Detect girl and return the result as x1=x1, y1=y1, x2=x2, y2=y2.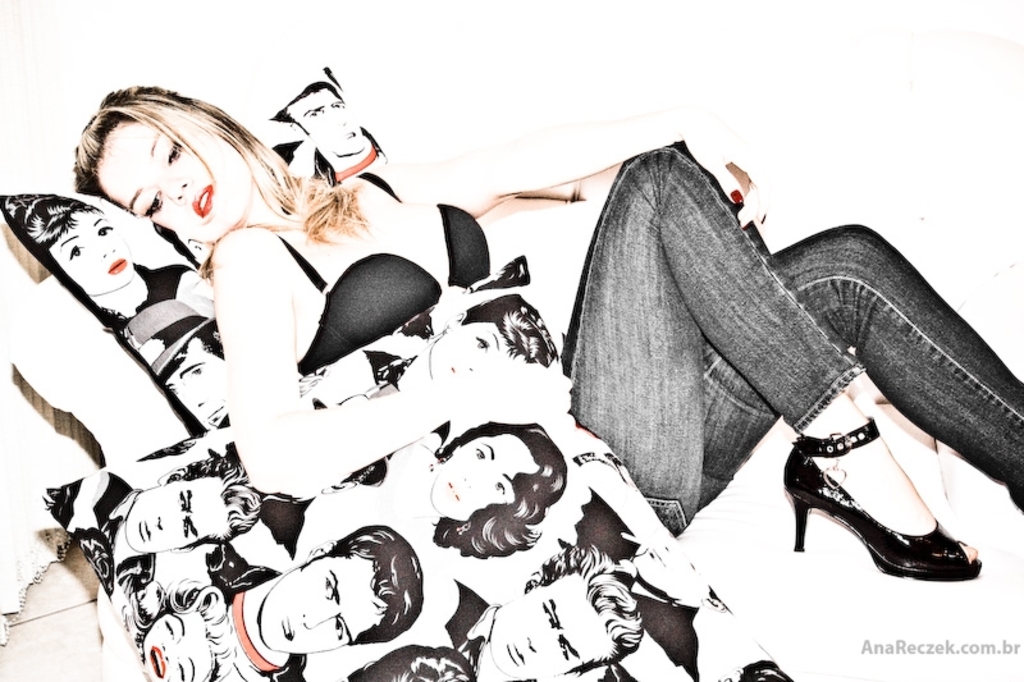
x1=60, y1=84, x2=1023, y2=578.
